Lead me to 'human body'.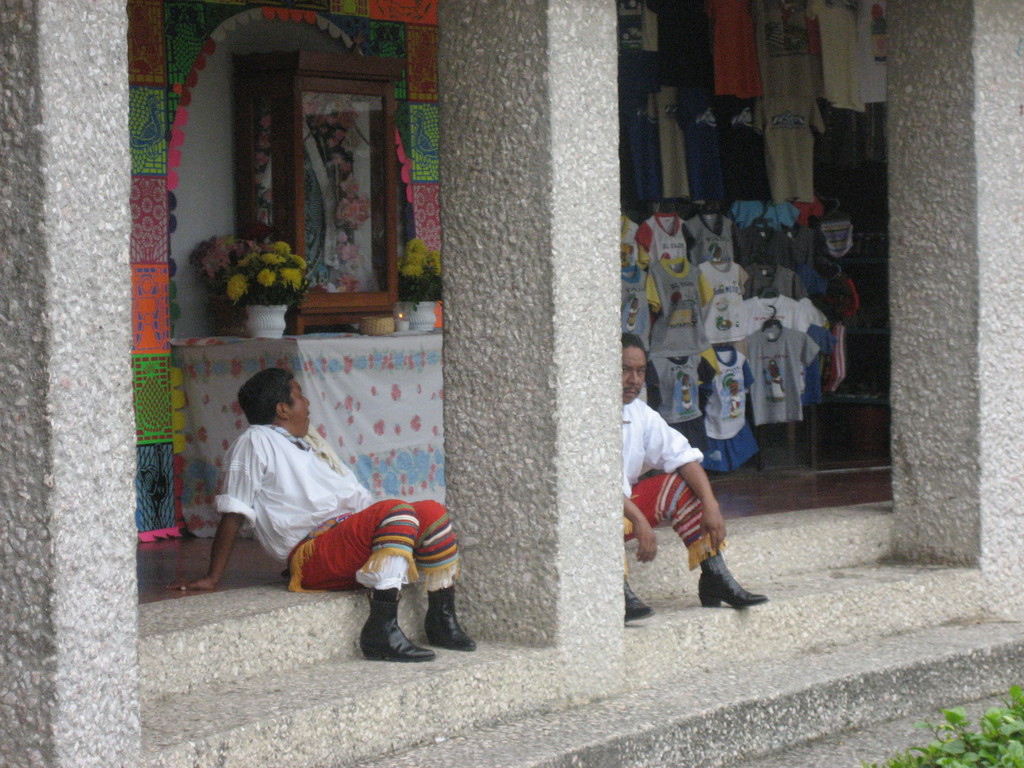
Lead to l=214, t=376, r=444, b=643.
